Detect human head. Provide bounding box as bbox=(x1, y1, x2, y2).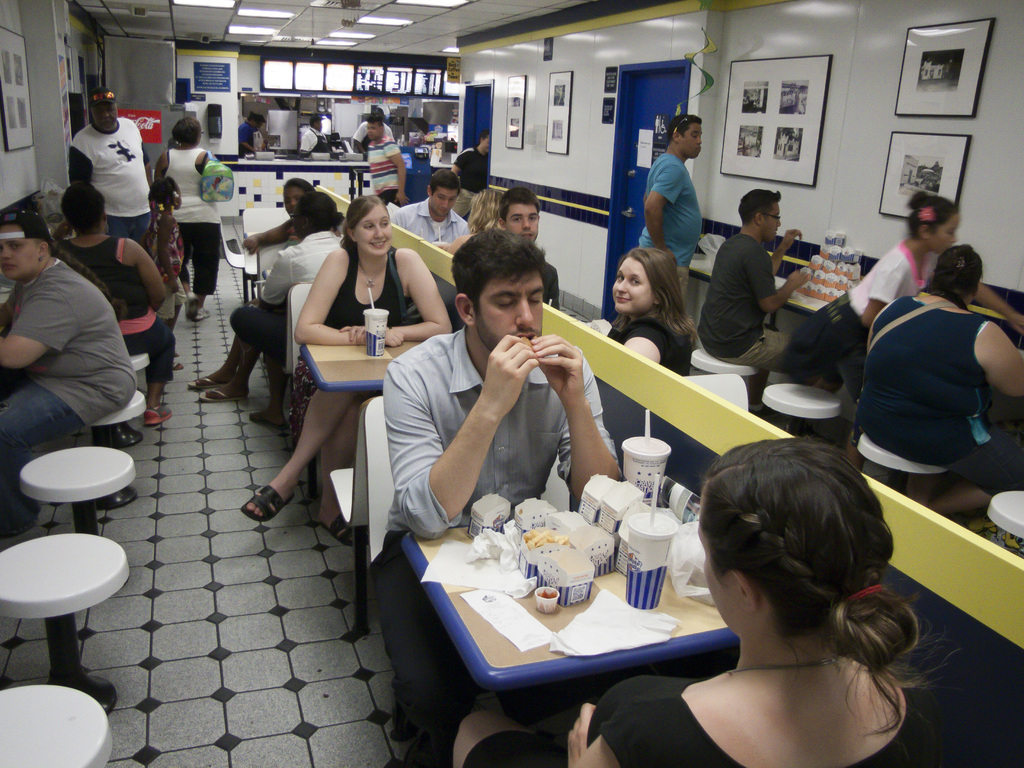
bbox=(500, 185, 540, 243).
